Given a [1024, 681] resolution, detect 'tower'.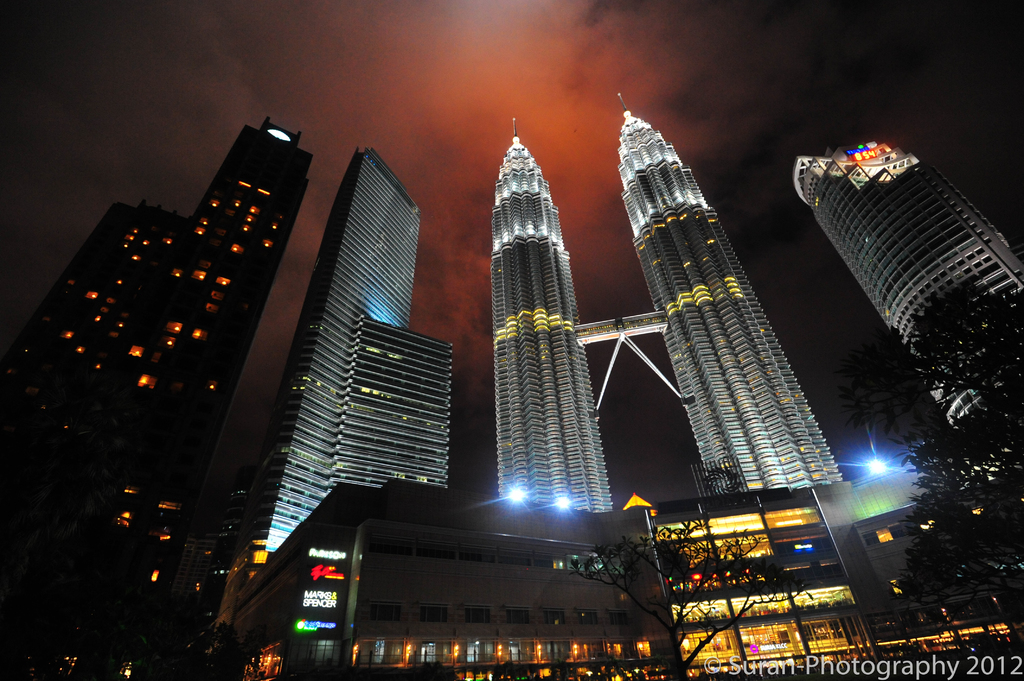
204 147 422 661.
